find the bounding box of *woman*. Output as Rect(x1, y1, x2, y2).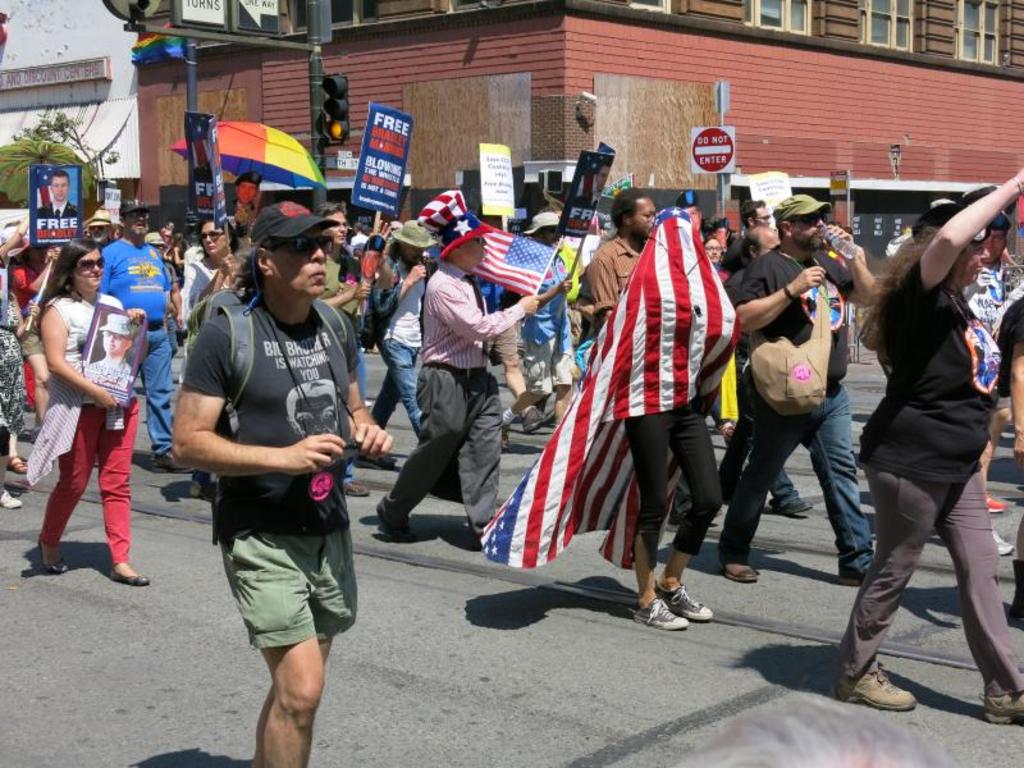
Rect(0, 241, 29, 504).
